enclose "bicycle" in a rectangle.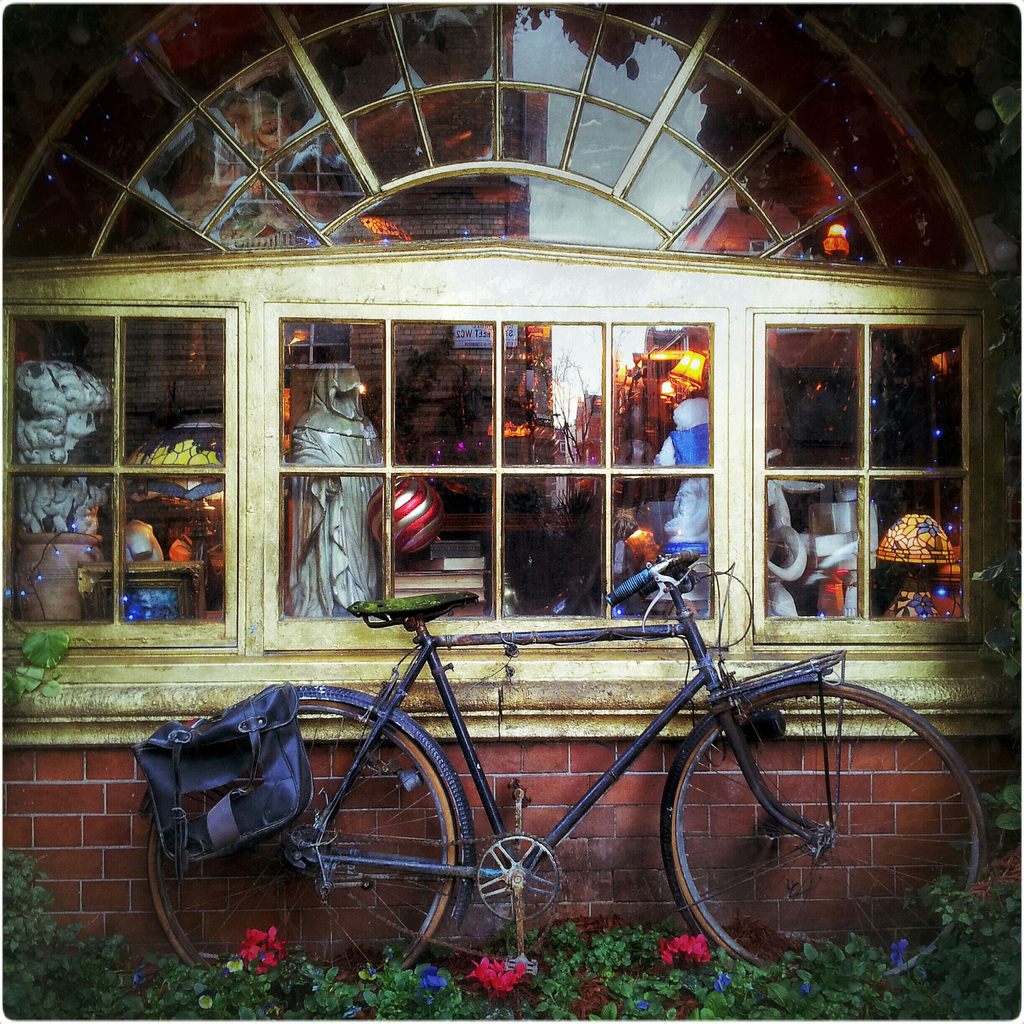
177, 534, 989, 976.
